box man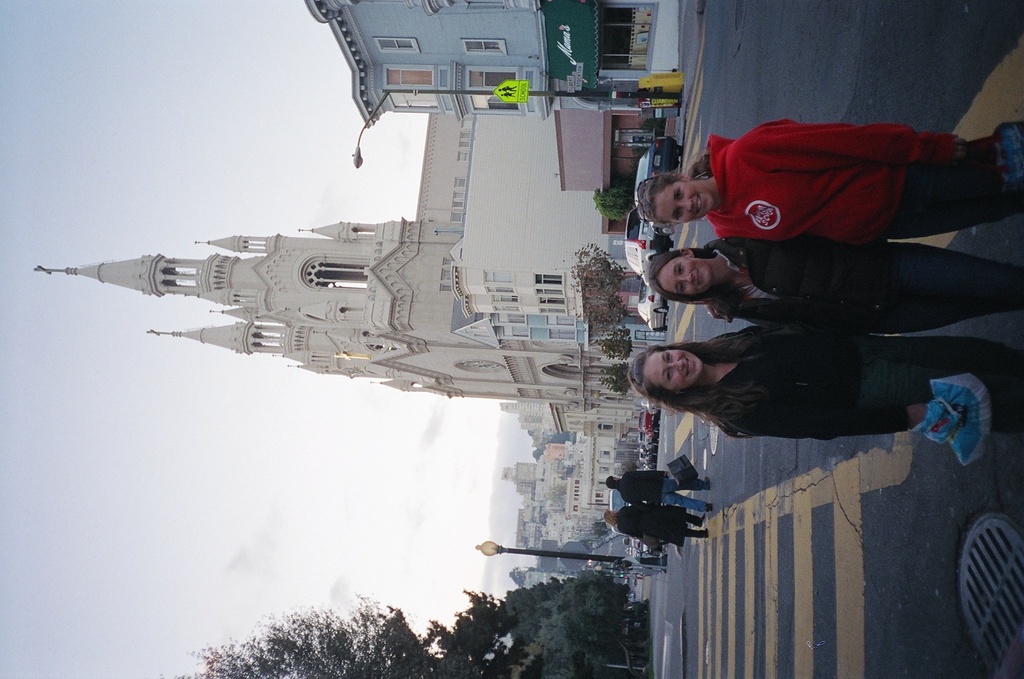
<region>609, 458, 712, 511</region>
